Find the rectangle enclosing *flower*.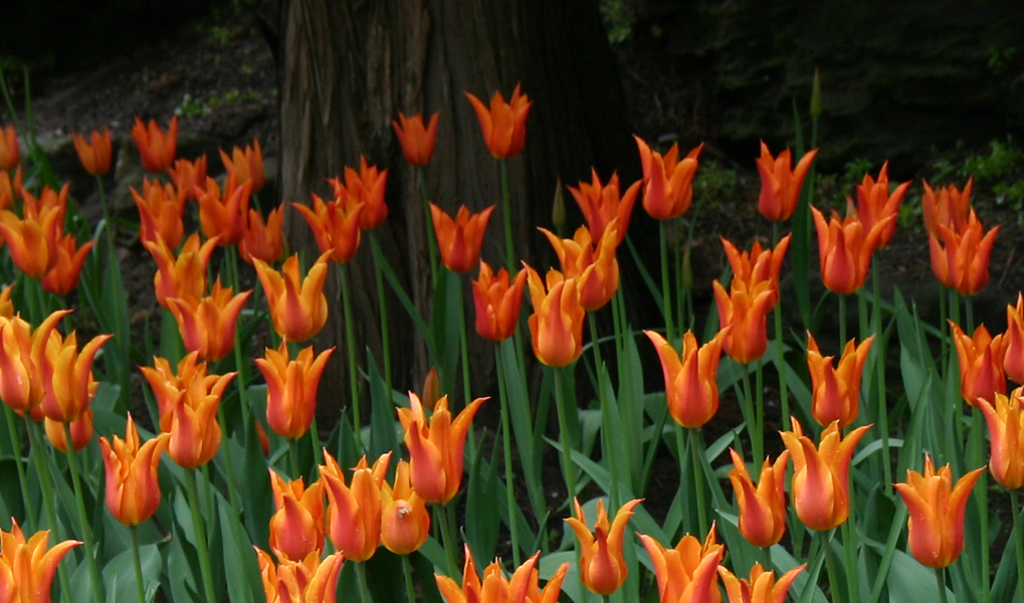
{"x1": 566, "y1": 161, "x2": 636, "y2": 243}.
